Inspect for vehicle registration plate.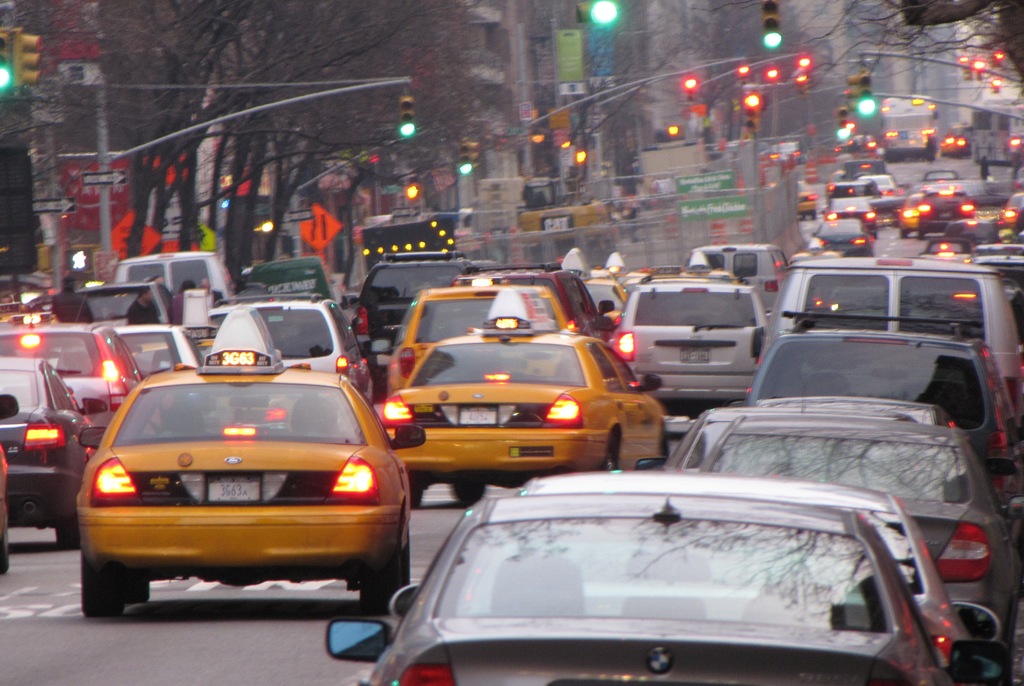
Inspection: 680:346:710:361.
